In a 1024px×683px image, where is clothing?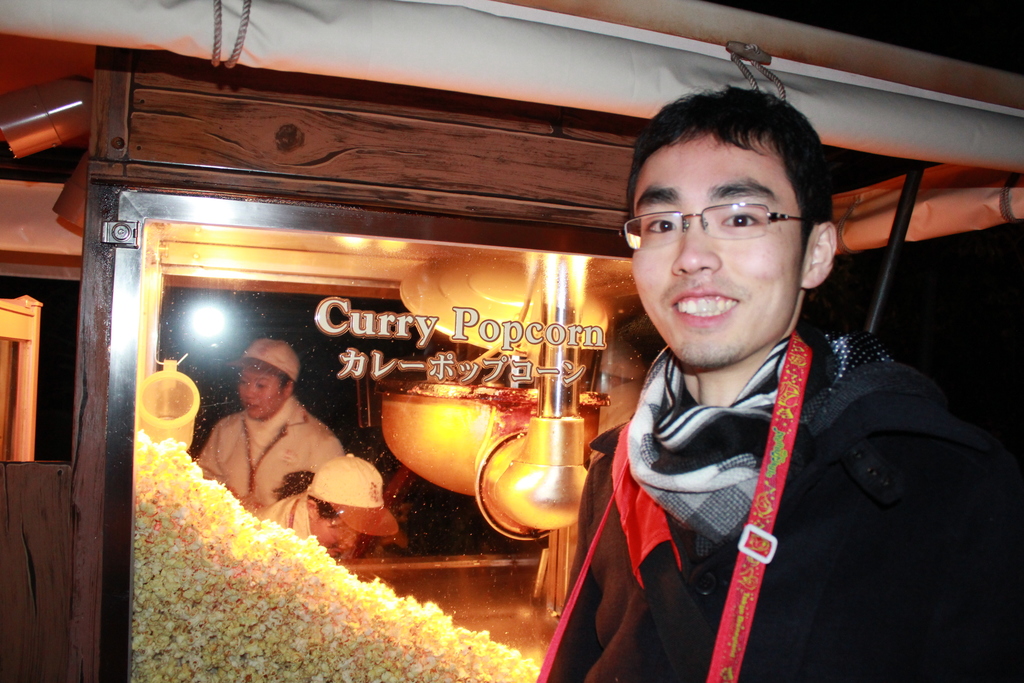
bbox(260, 490, 312, 544).
